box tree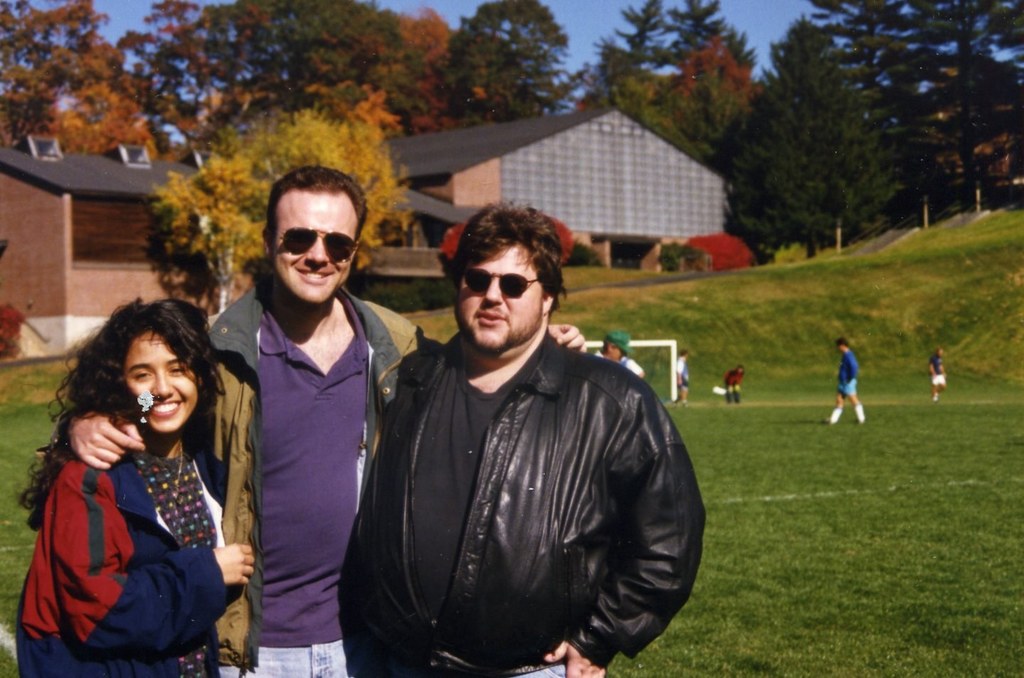
detection(905, 0, 1023, 216)
